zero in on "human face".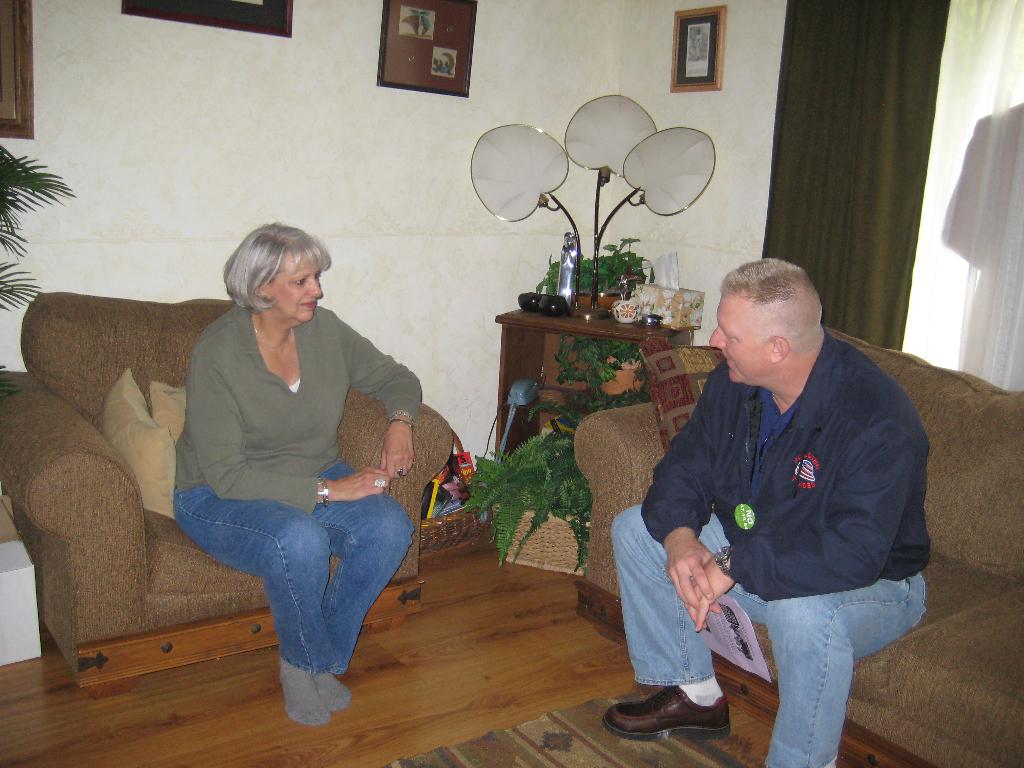
Zeroed in: <bbox>269, 258, 321, 318</bbox>.
